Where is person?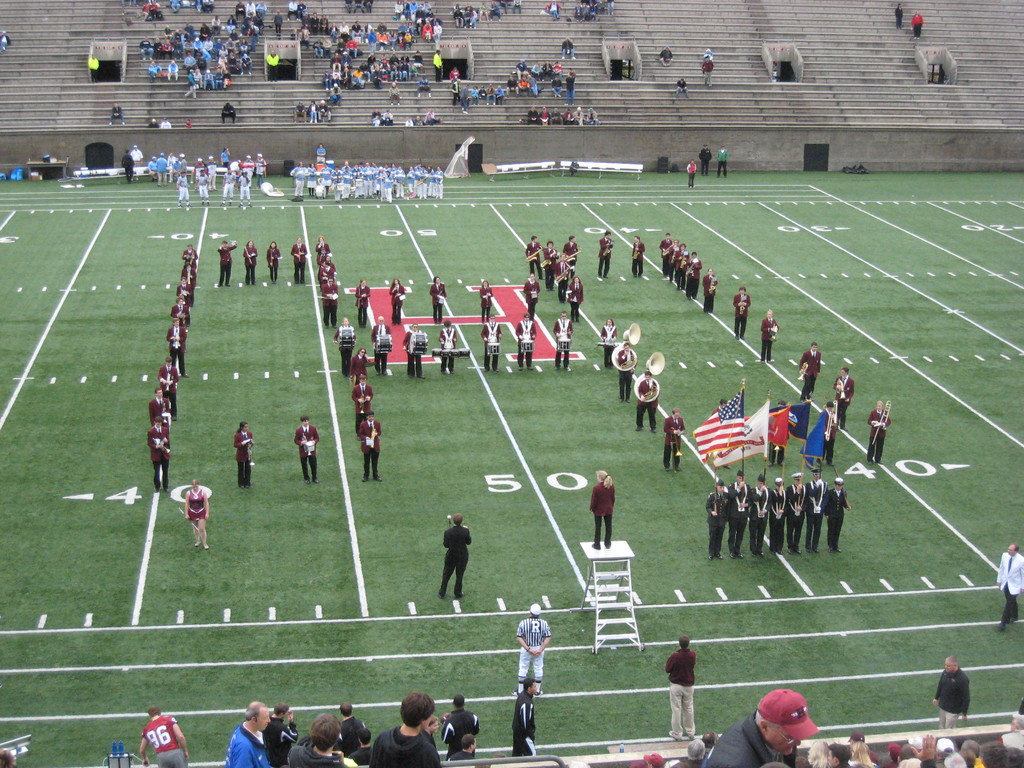
436:518:467:598.
